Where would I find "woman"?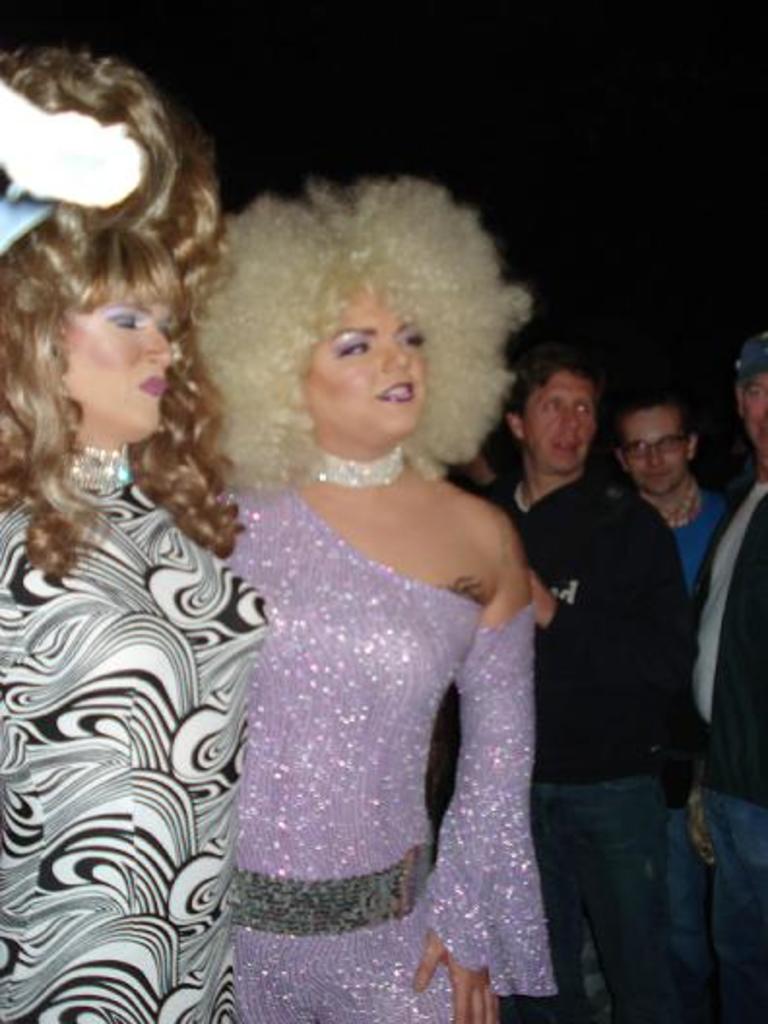
At (left=161, top=169, right=580, bottom=1005).
